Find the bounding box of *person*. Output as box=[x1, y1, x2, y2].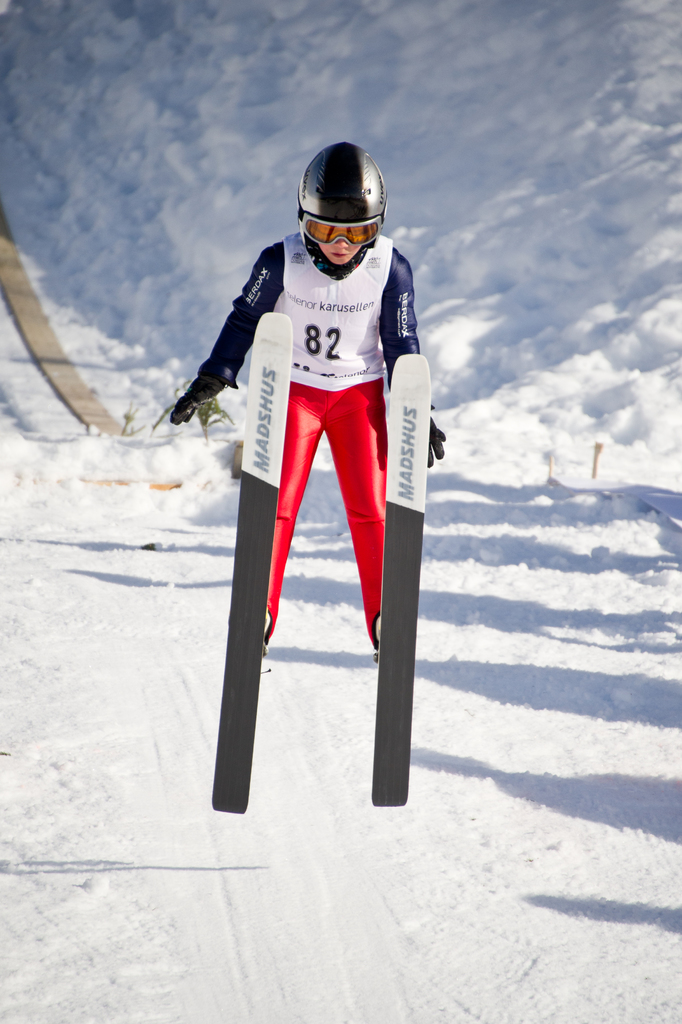
box=[212, 182, 422, 828].
